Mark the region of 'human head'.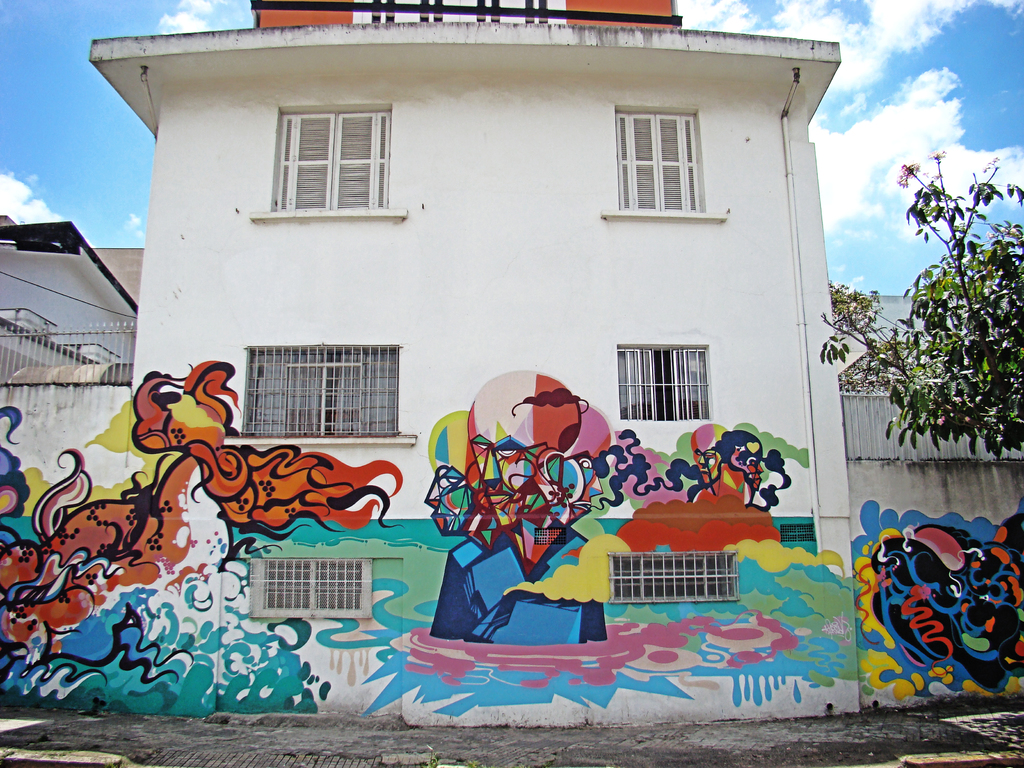
Region: crop(722, 429, 760, 479).
